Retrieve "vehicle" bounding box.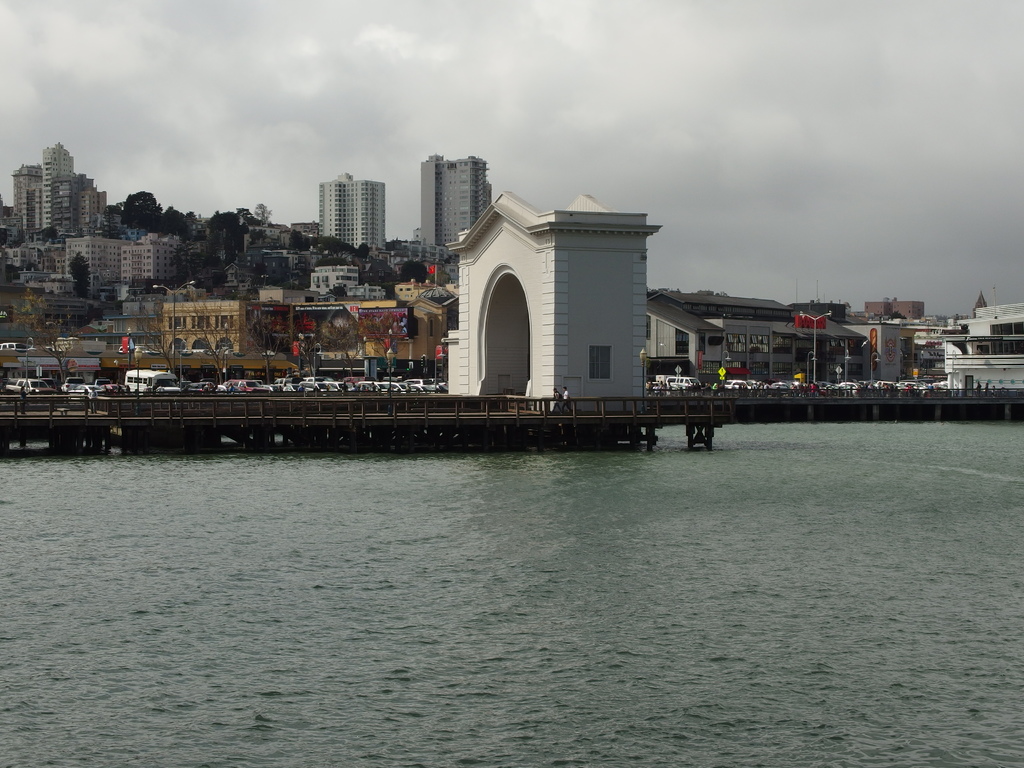
Bounding box: {"left": 936, "top": 379, "right": 951, "bottom": 390}.
